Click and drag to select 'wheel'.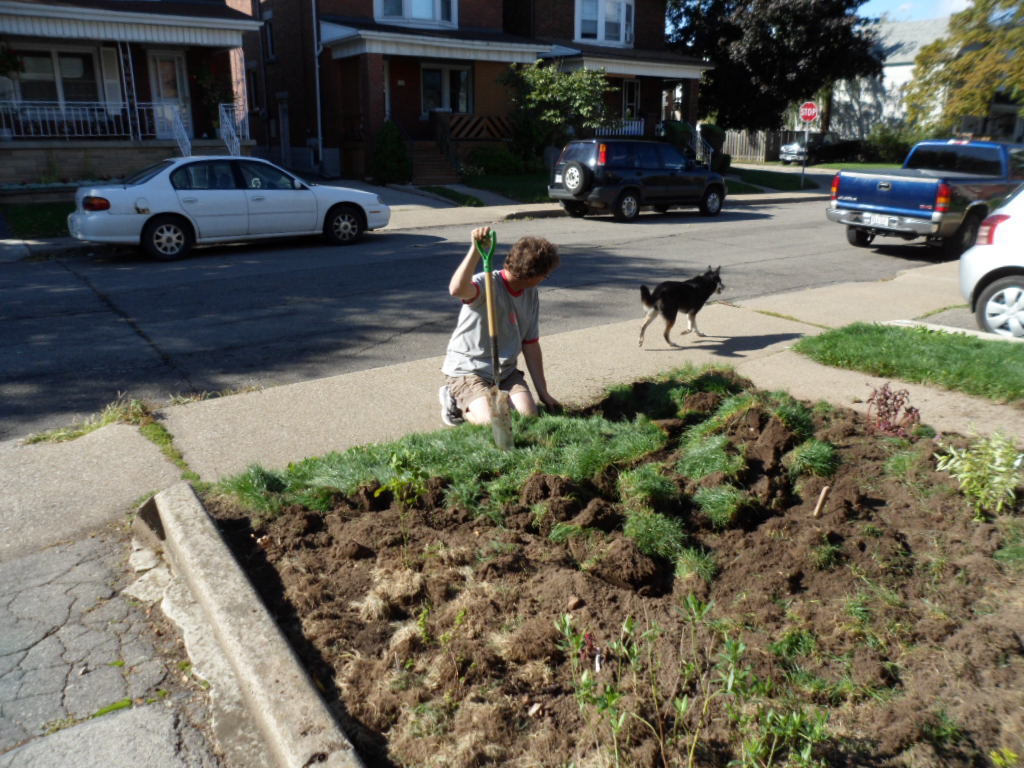
Selection: locate(976, 277, 1023, 334).
